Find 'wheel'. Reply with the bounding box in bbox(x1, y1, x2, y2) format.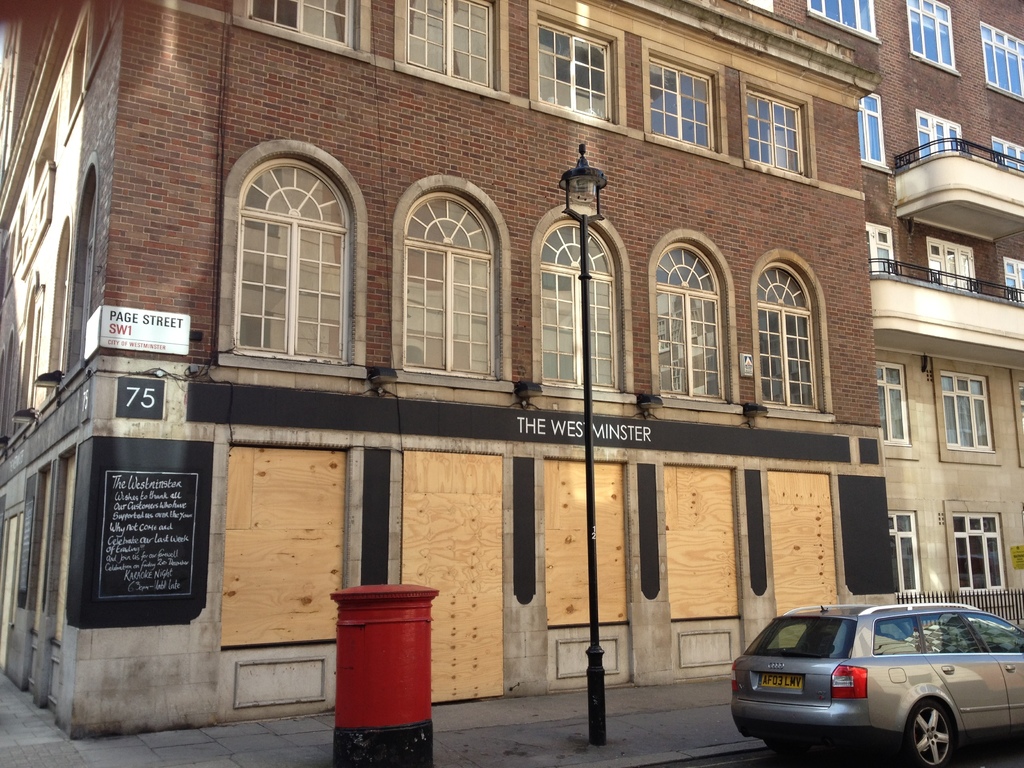
bbox(761, 742, 813, 767).
